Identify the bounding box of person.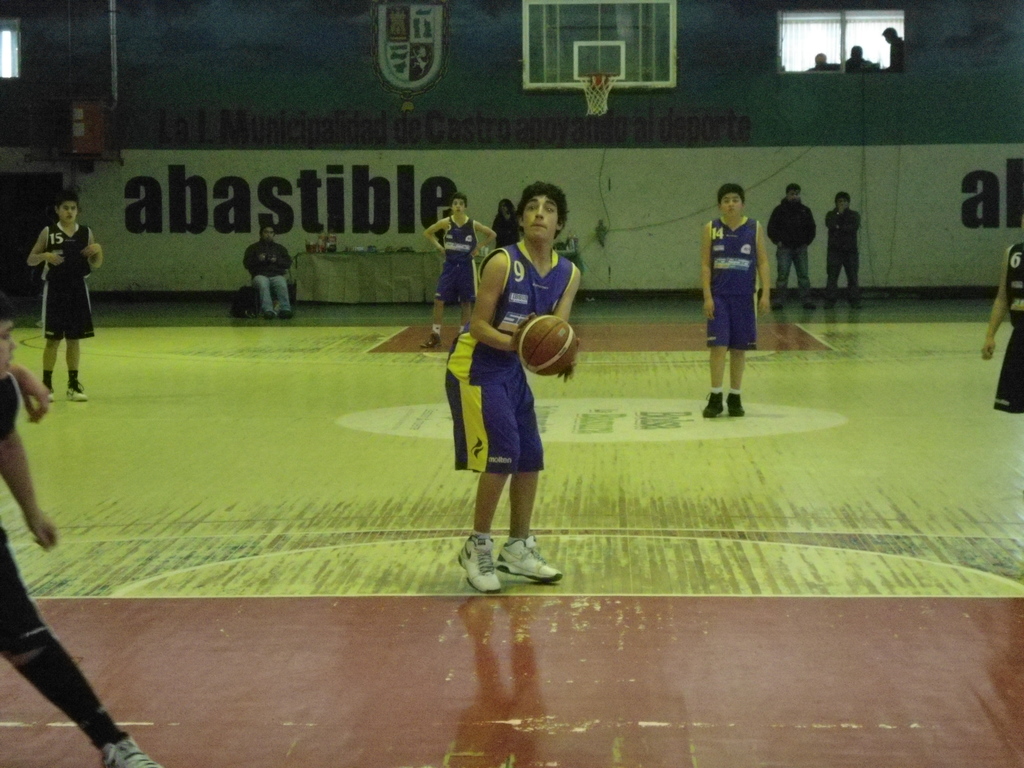
[485, 193, 522, 244].
